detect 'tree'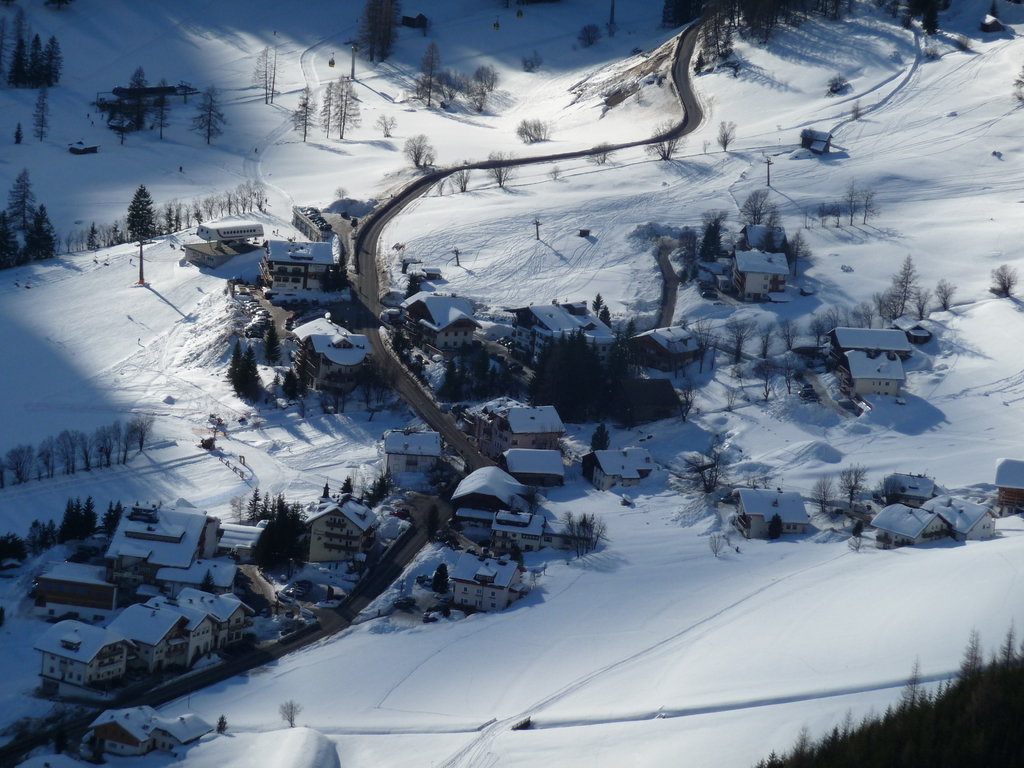
(604,323,645,390)
